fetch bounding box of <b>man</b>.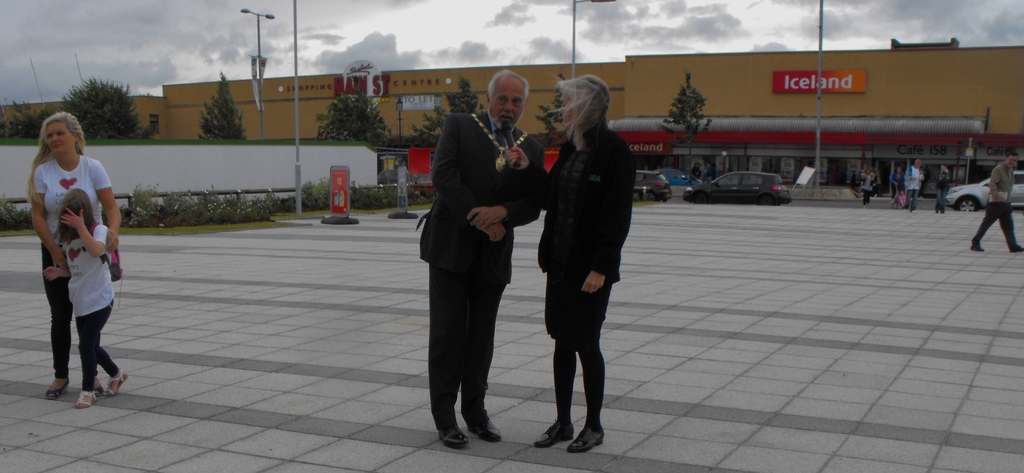
Bbox: box(968, 150, 1023, 254).
